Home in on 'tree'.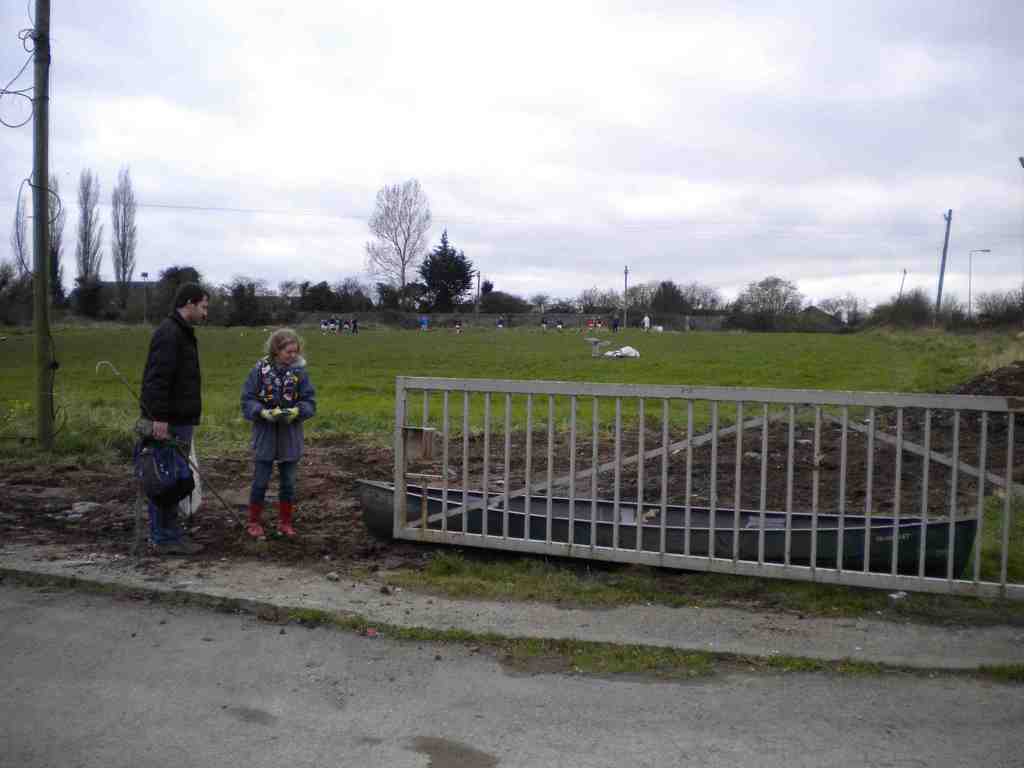
Homed in at BBox(358, 168, 443, 292).
